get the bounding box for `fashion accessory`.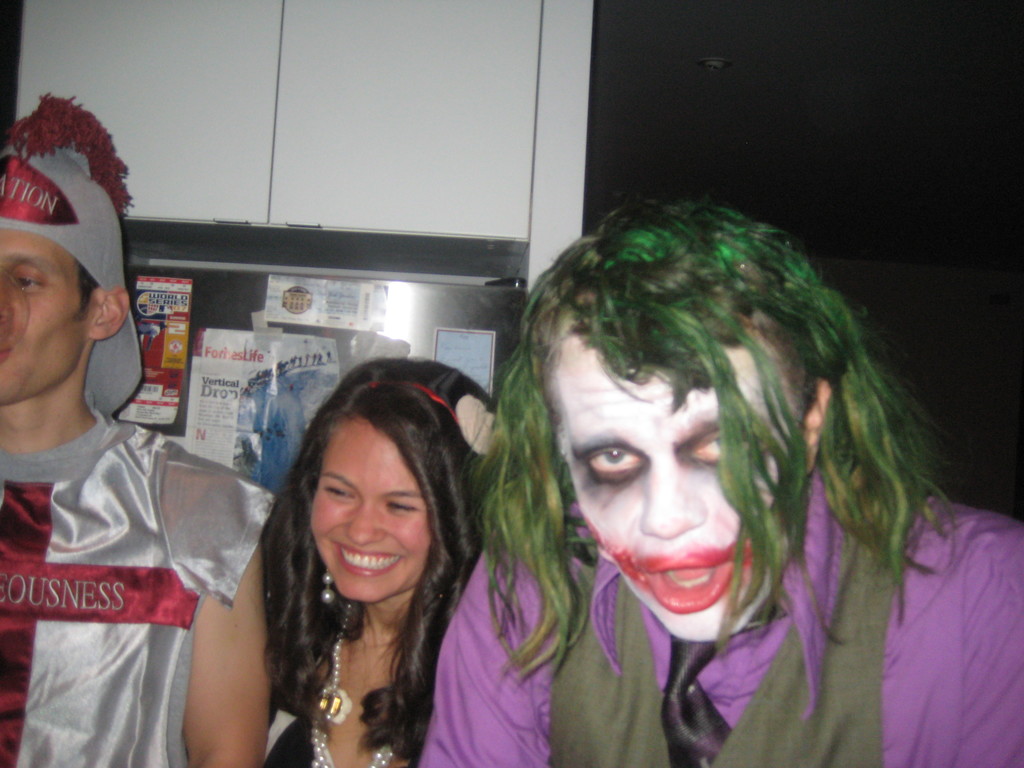
[x1=326, y1=566, x2=331, y2=610].
